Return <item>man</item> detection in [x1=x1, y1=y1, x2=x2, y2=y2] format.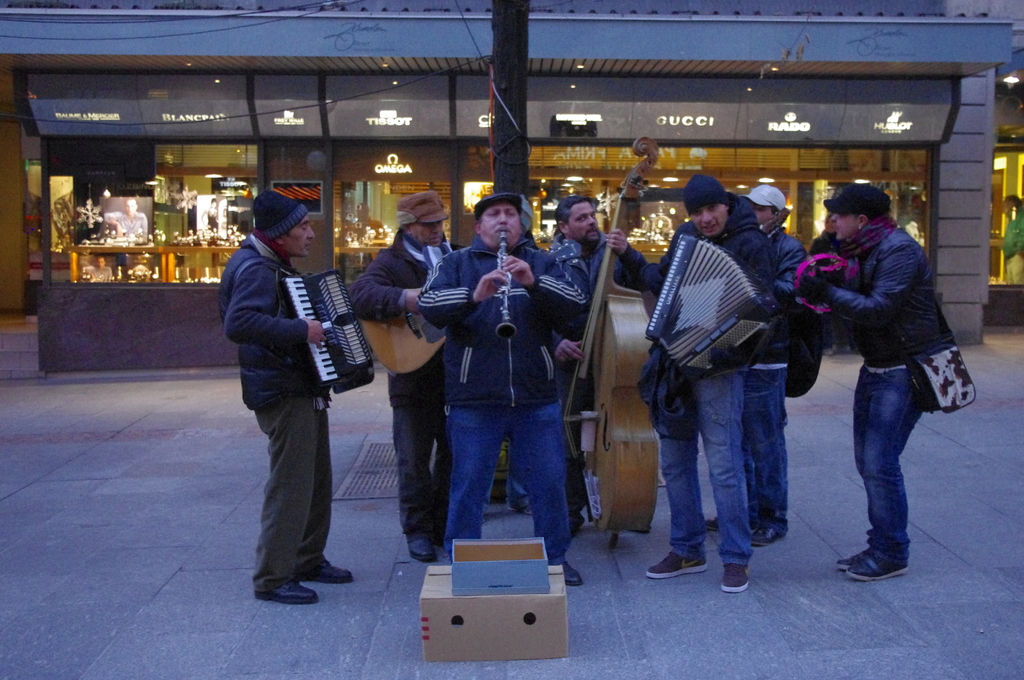
[x1=101, y1=197, x2=146, y2=243].
